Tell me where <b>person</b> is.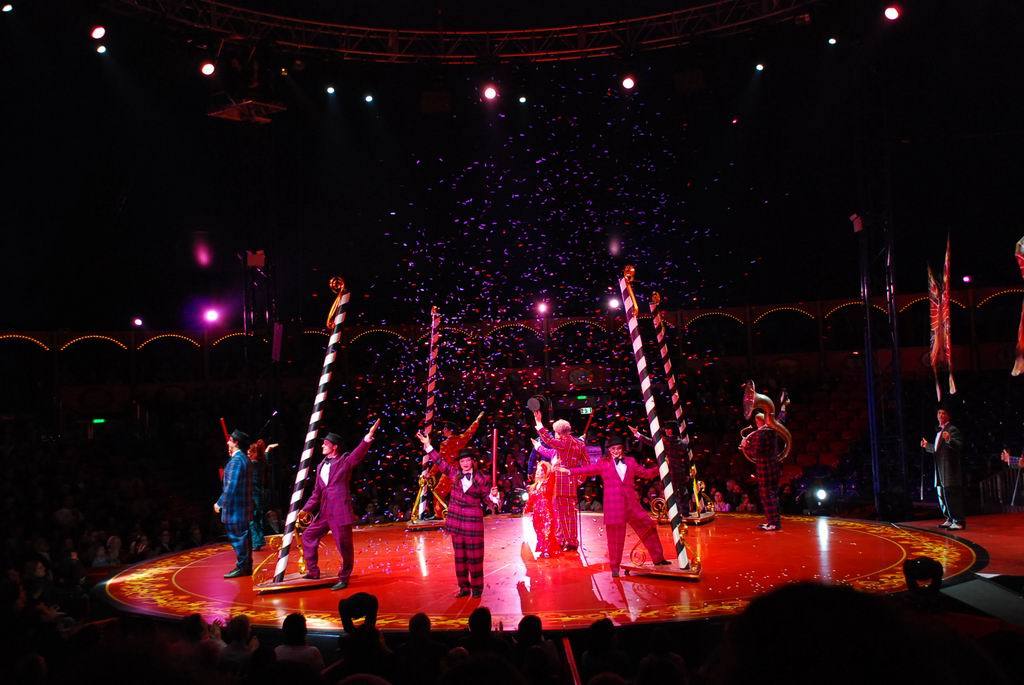
<b>person</b> is at crop(441, 449, 499, 596).
